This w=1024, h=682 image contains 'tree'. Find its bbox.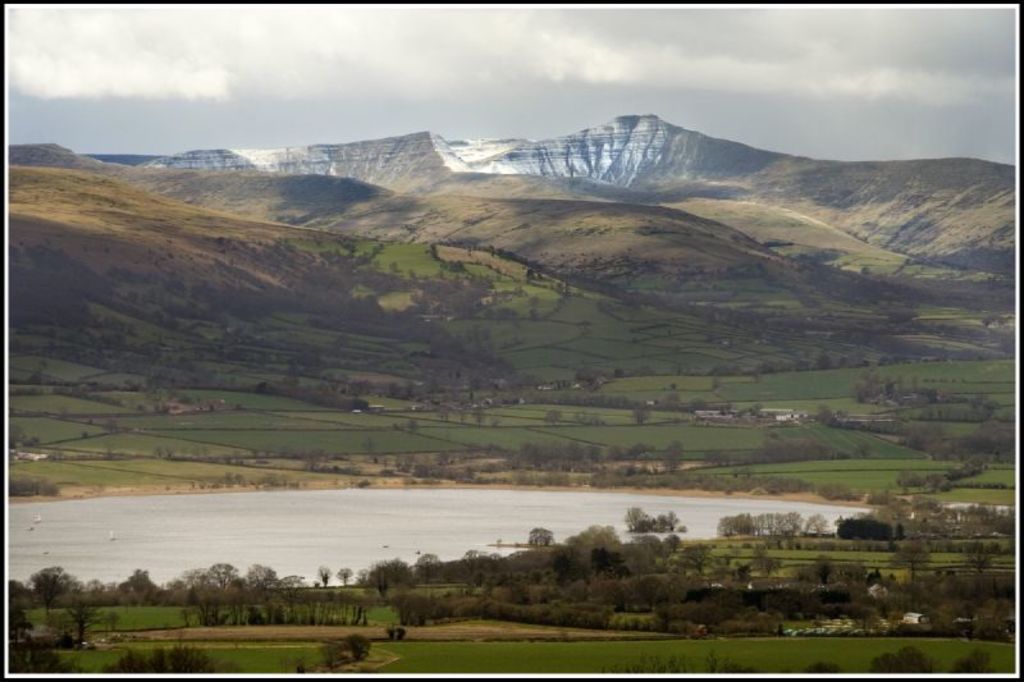
box=[531, 526, 554, 545].
